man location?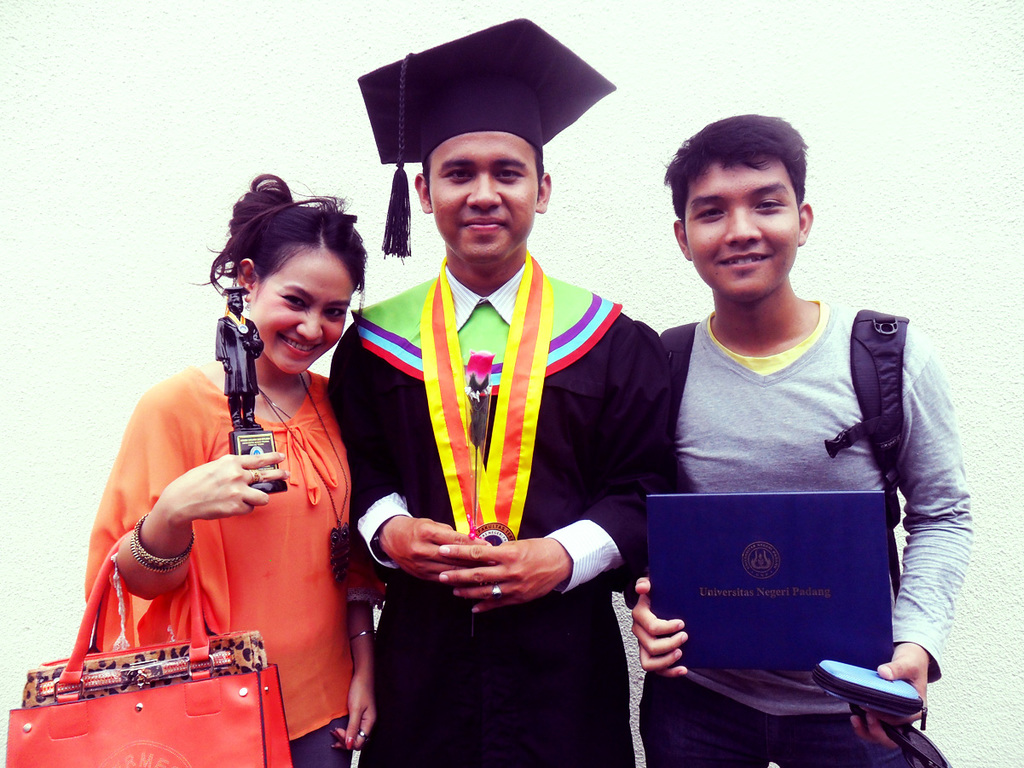
[561, 80, 946, 746]
